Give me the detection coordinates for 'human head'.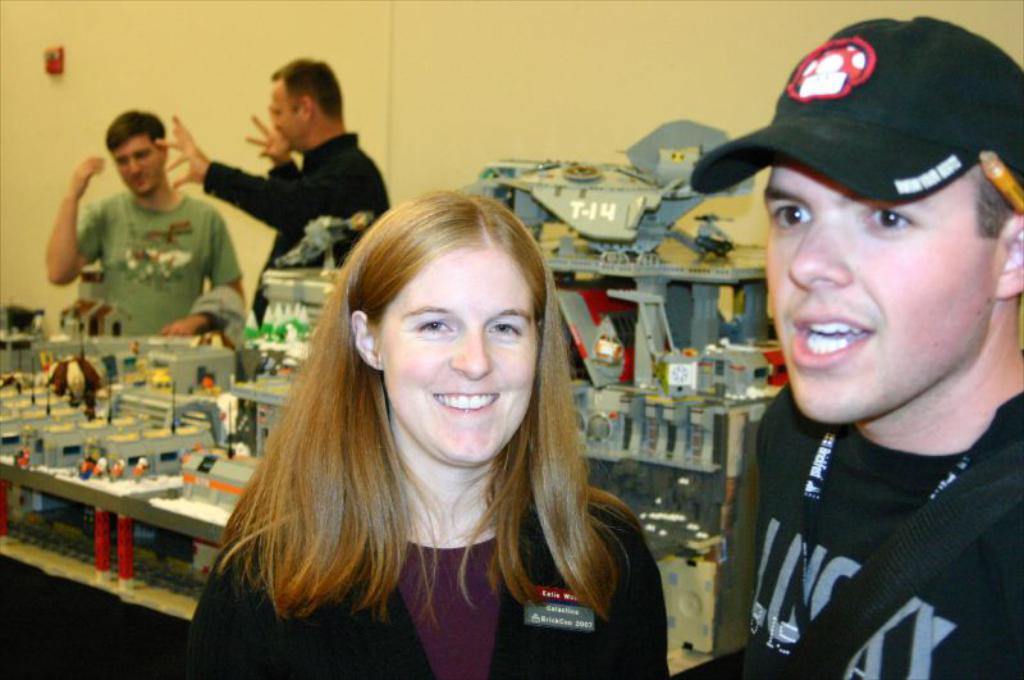
select_region(266, 56, 339, 151).
